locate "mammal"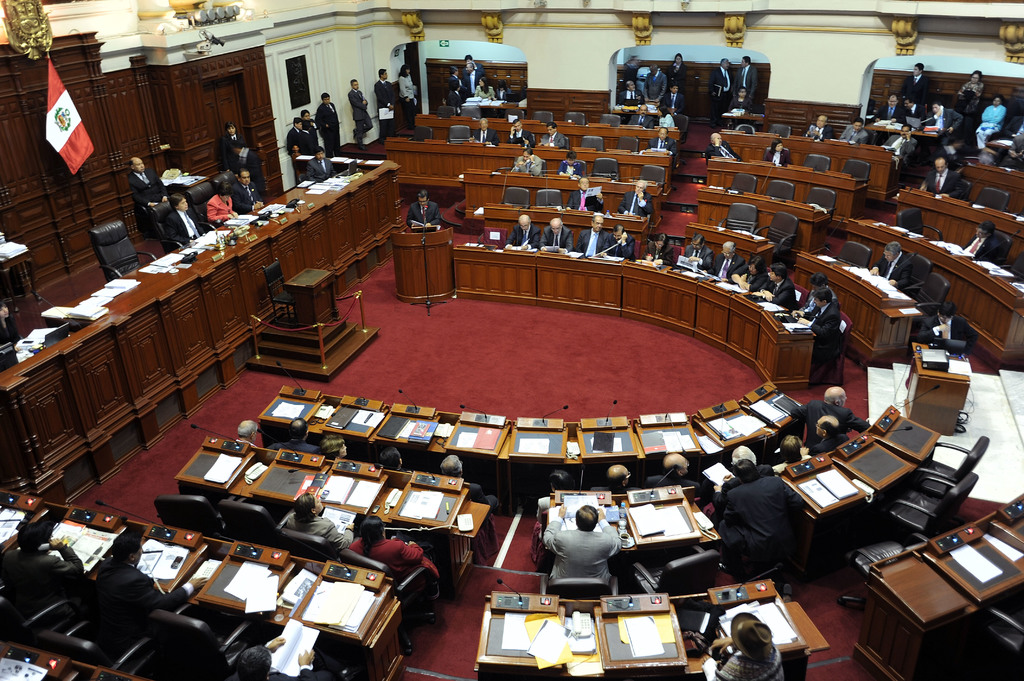
box=[307, 147, 334, 183]
